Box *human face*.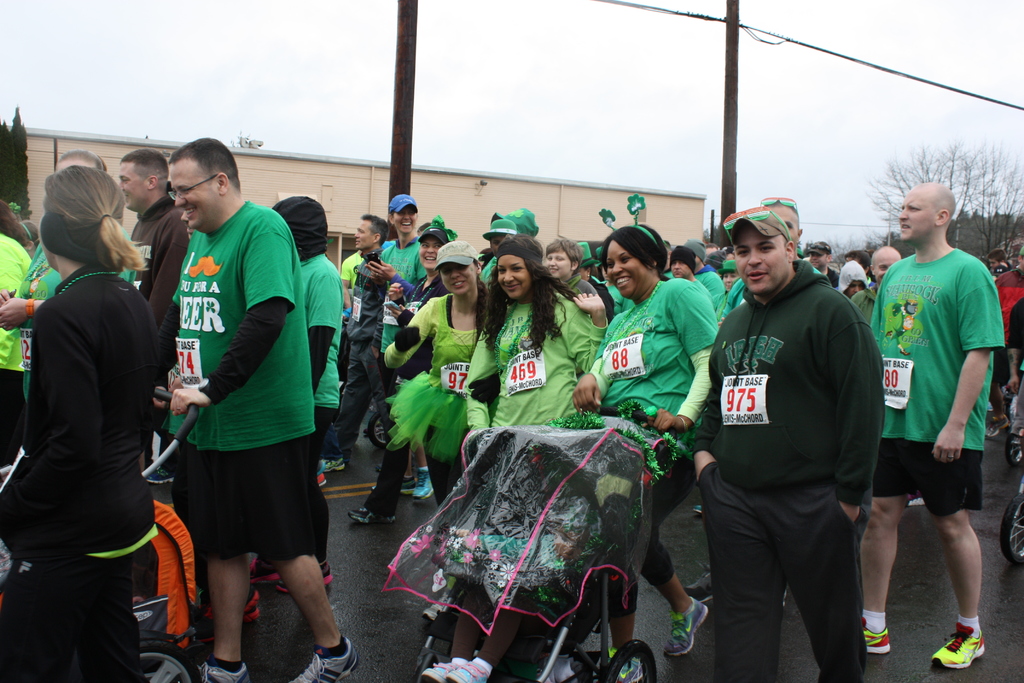
box=[391, 204, 419, 235].
